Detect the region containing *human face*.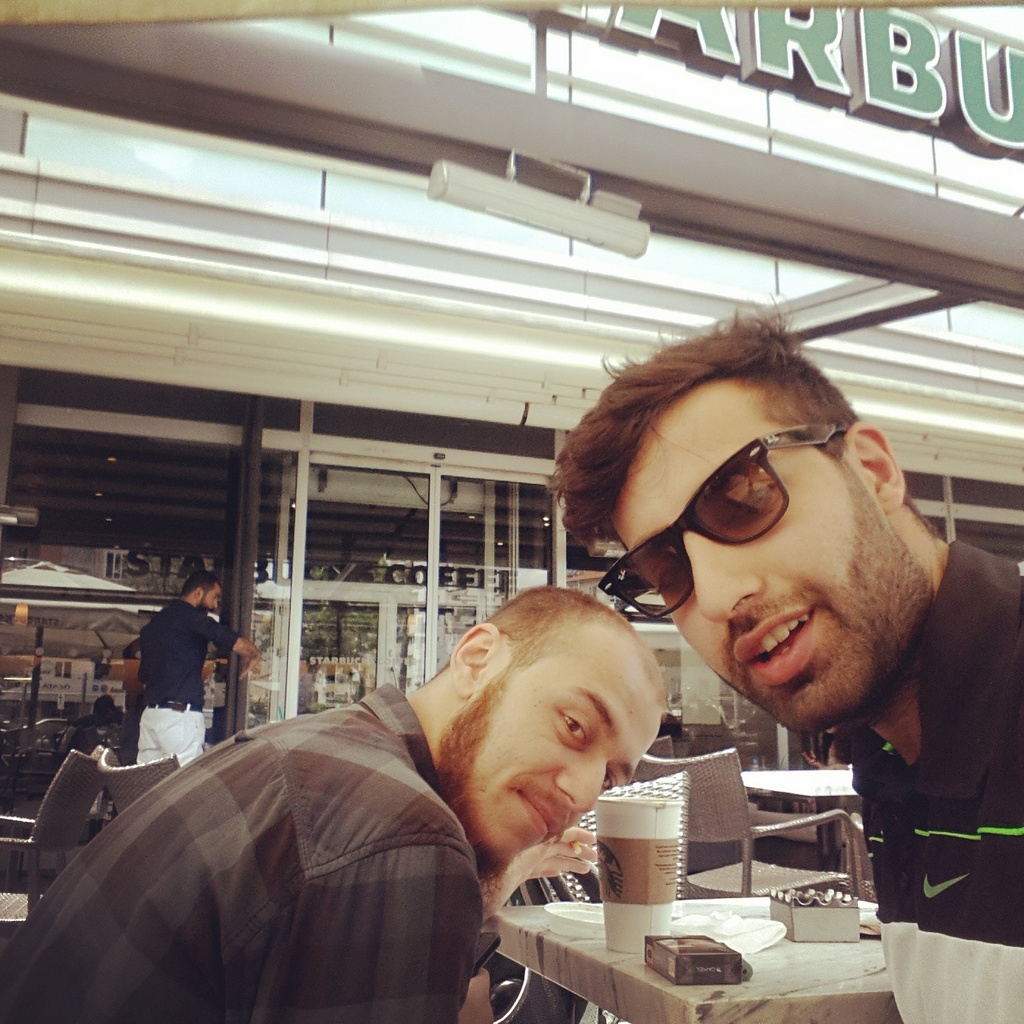
[444,625,663,872].
